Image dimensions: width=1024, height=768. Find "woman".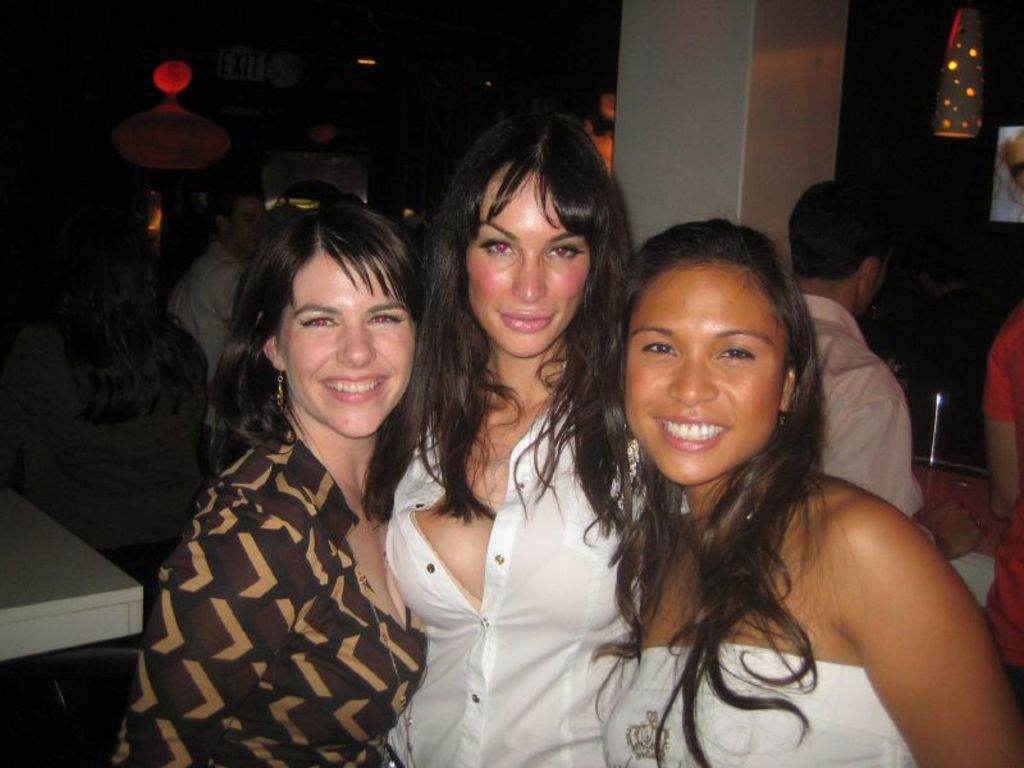
left=136, top=189, right=460, bottom=767.
